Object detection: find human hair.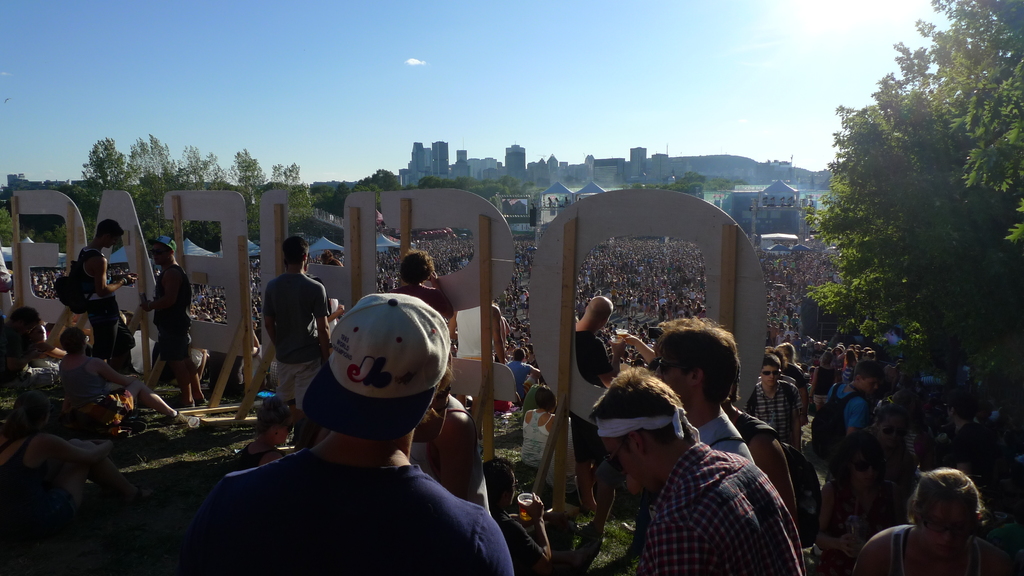
<region>820, 351, 836, 371</region>.
